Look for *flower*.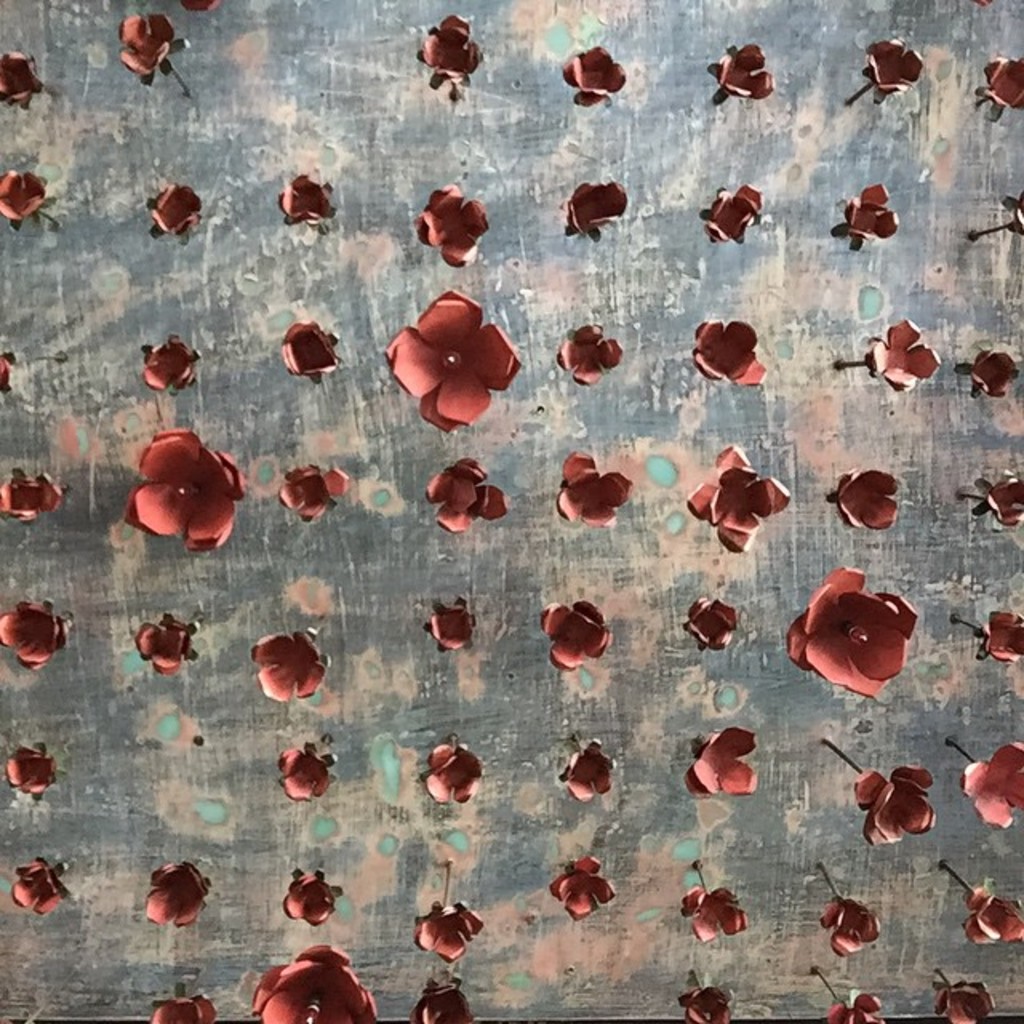
Found: <region>966, 350, 1019, 402</region>.
